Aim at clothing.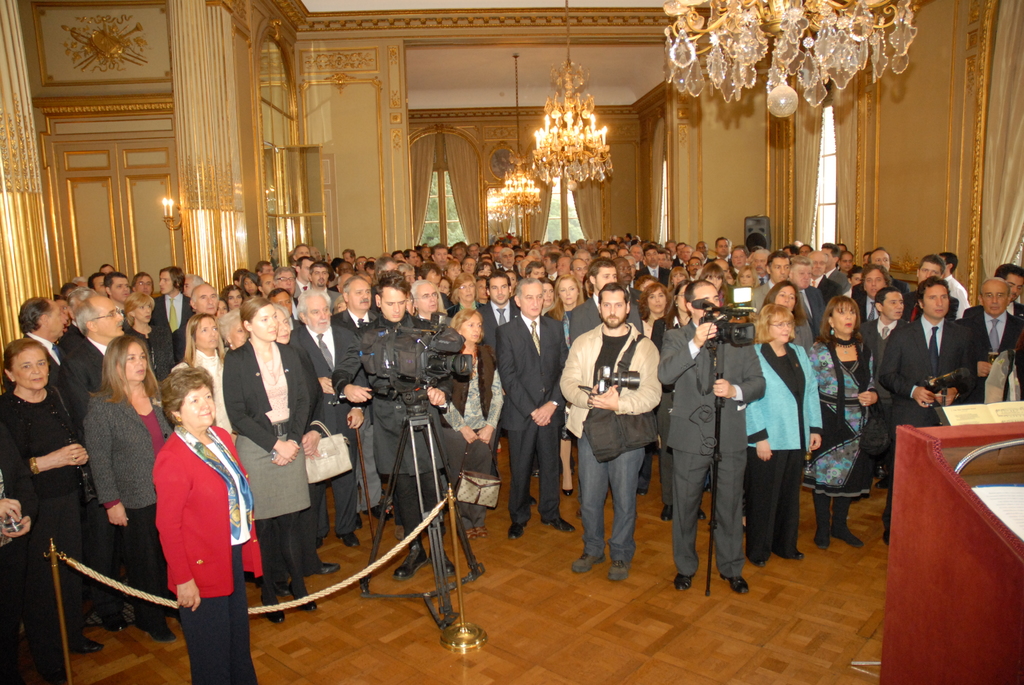
Aimed at [316, 283, 342, 311].
